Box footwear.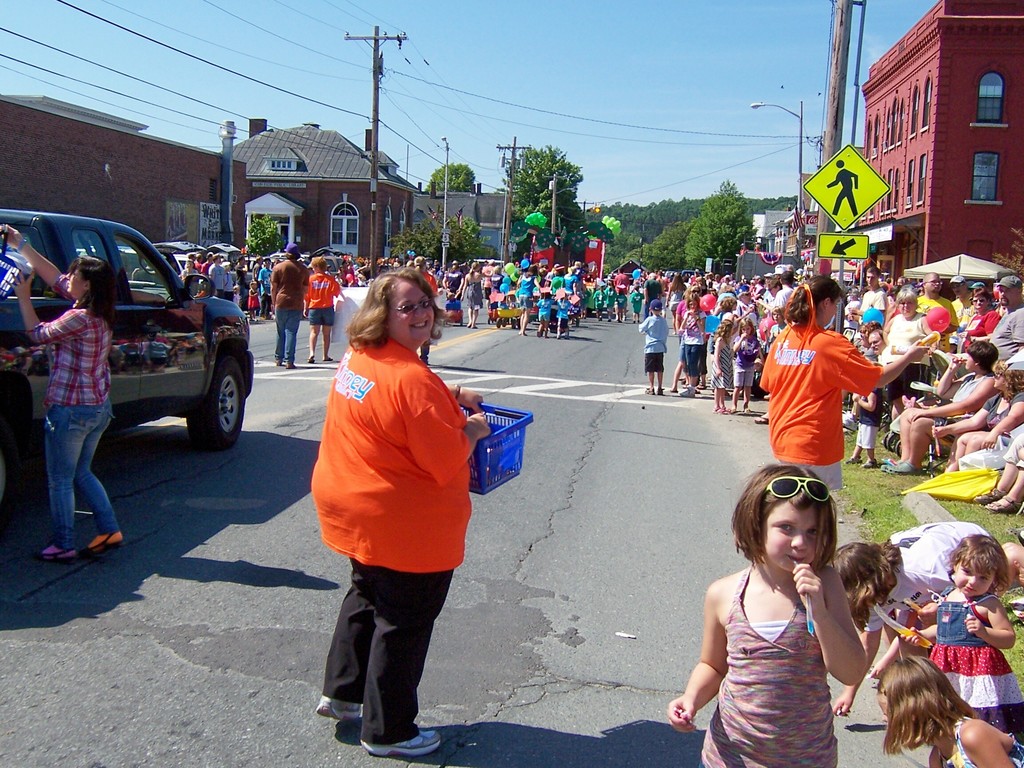
{"left": 490, "top": 319, "right": 493, "bottom": 325}.
